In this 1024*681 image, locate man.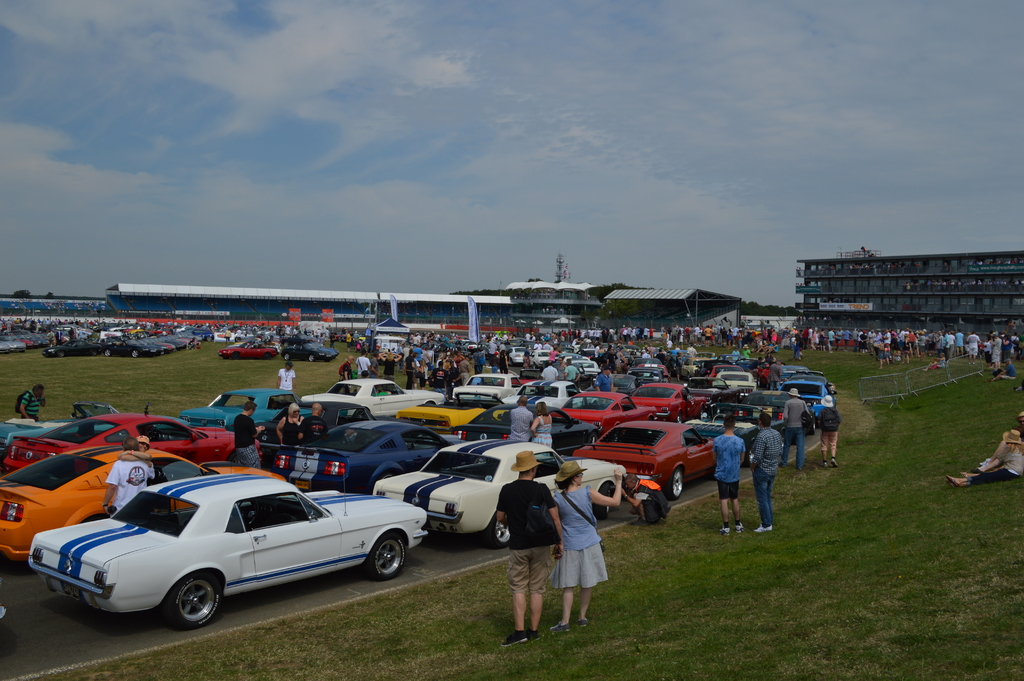
Bounding box: {"left": 854, "top": 331, "right": 859, "bottom": 351}.
